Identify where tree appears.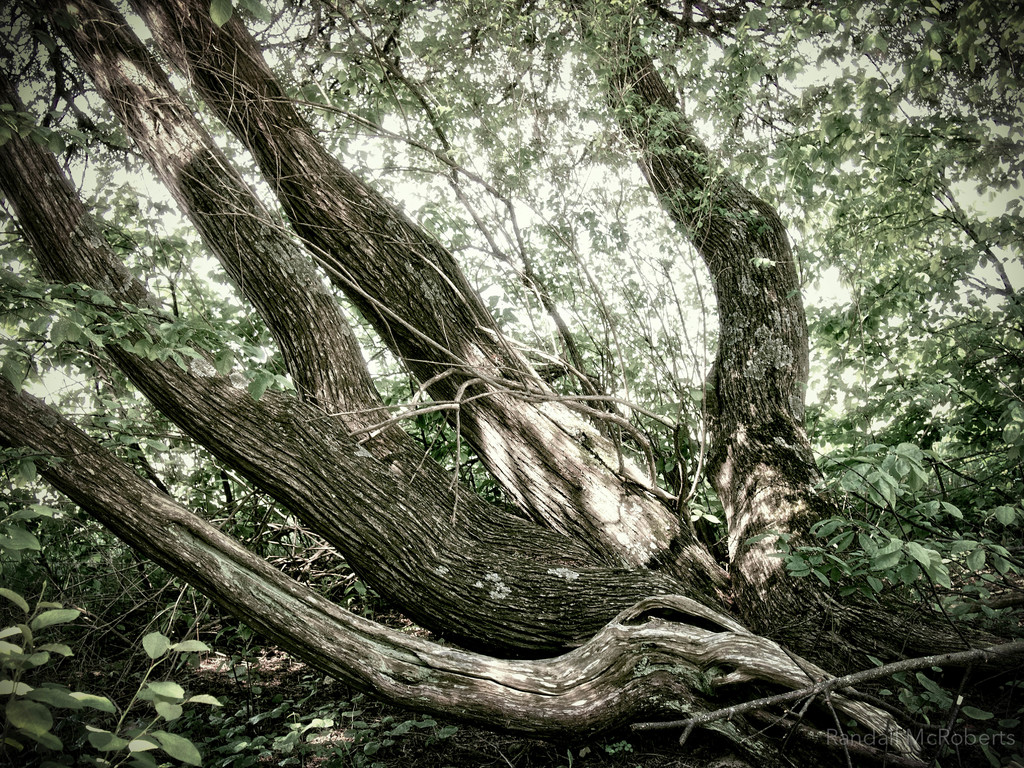
Appears at <bbox>0, 0, 1023, 767</bbox>.
